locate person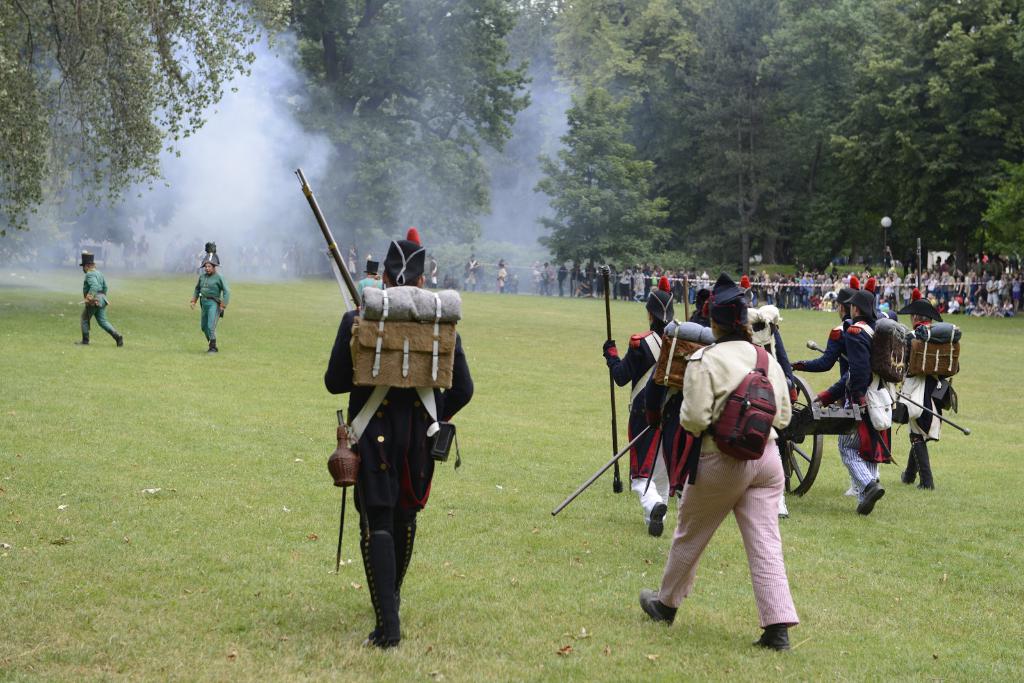
(x1=326, y1=229, x2=476, y2=643)
